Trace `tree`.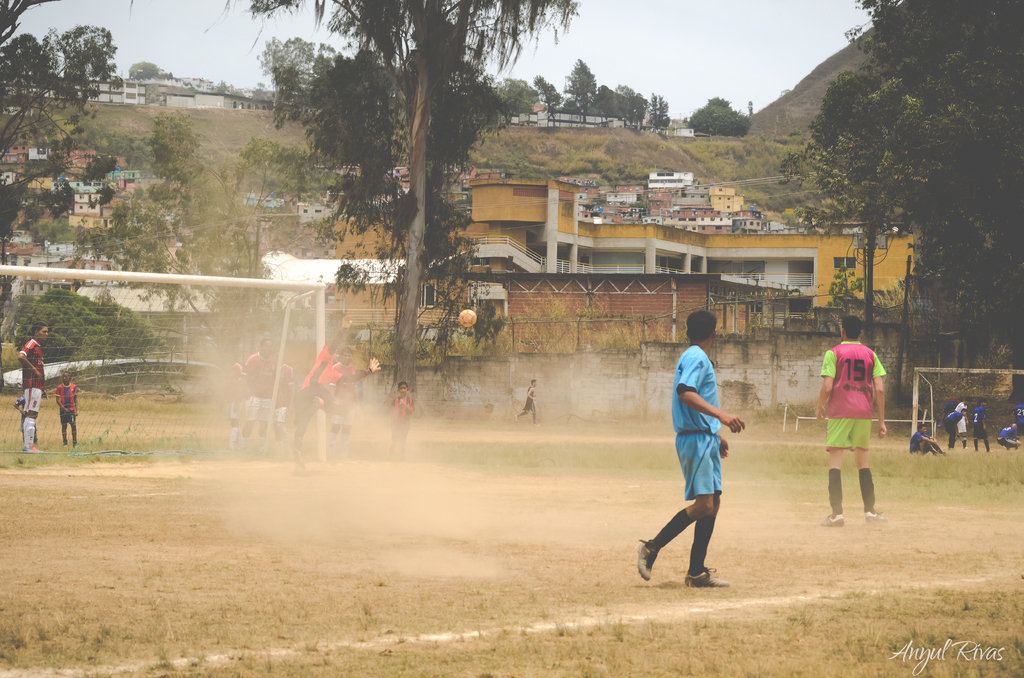
Traced to bbox=(74, 108, 327, 370).
